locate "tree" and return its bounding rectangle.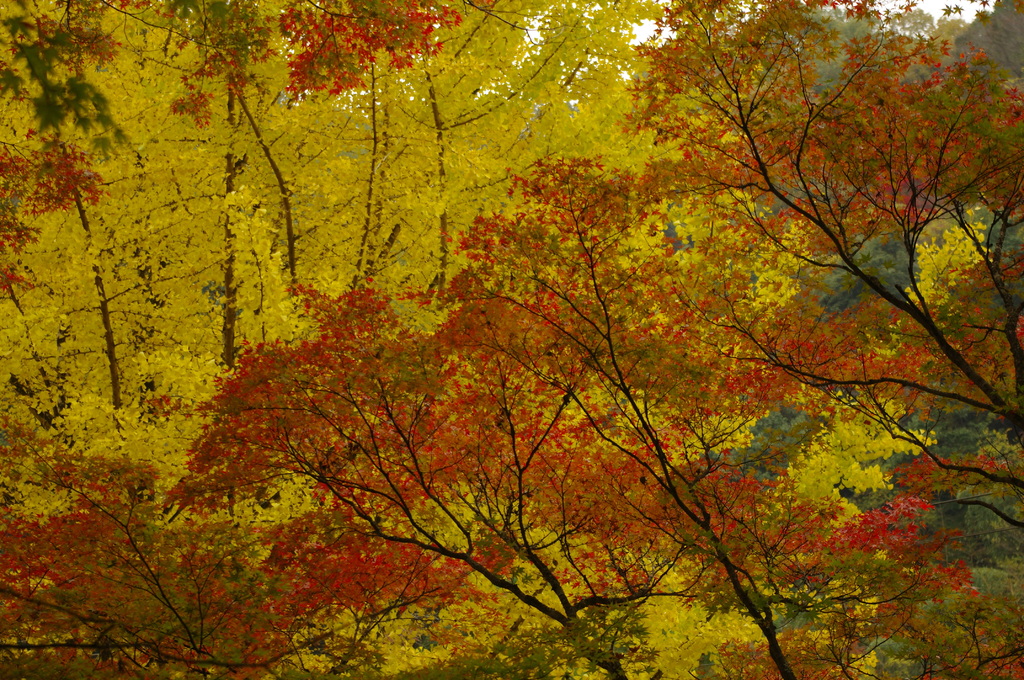
pyautogui.locateOnScreen(0, 0, 1023, 679).
